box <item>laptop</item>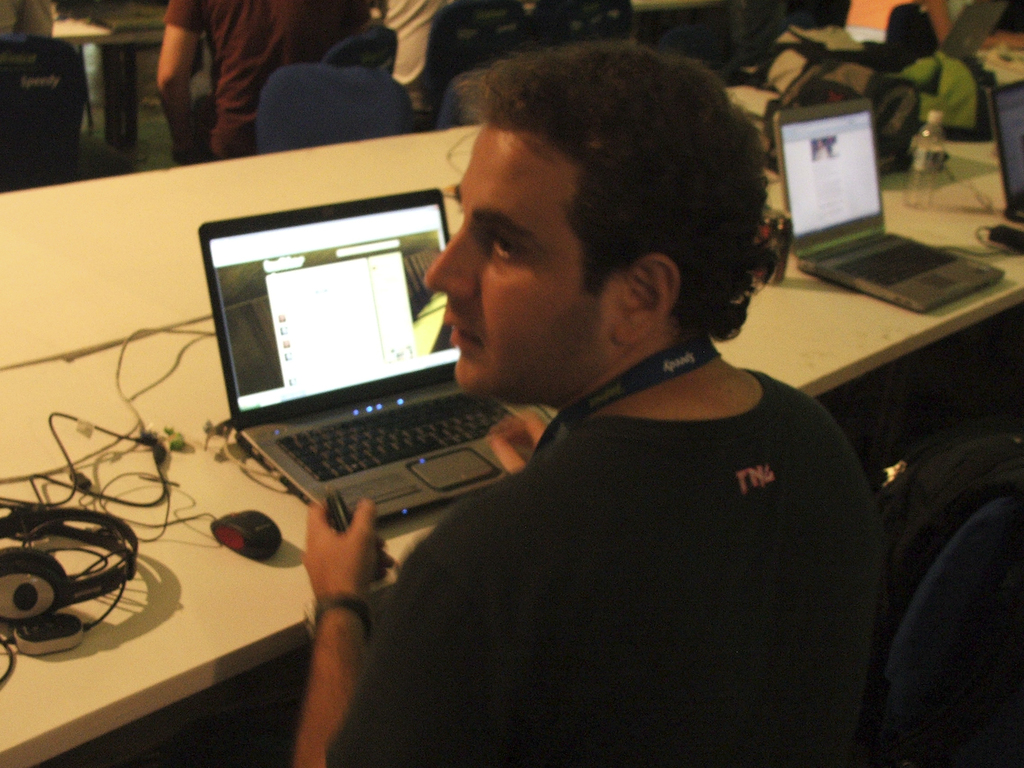
<bbox>987, 74, 1023, 222</bbox>
